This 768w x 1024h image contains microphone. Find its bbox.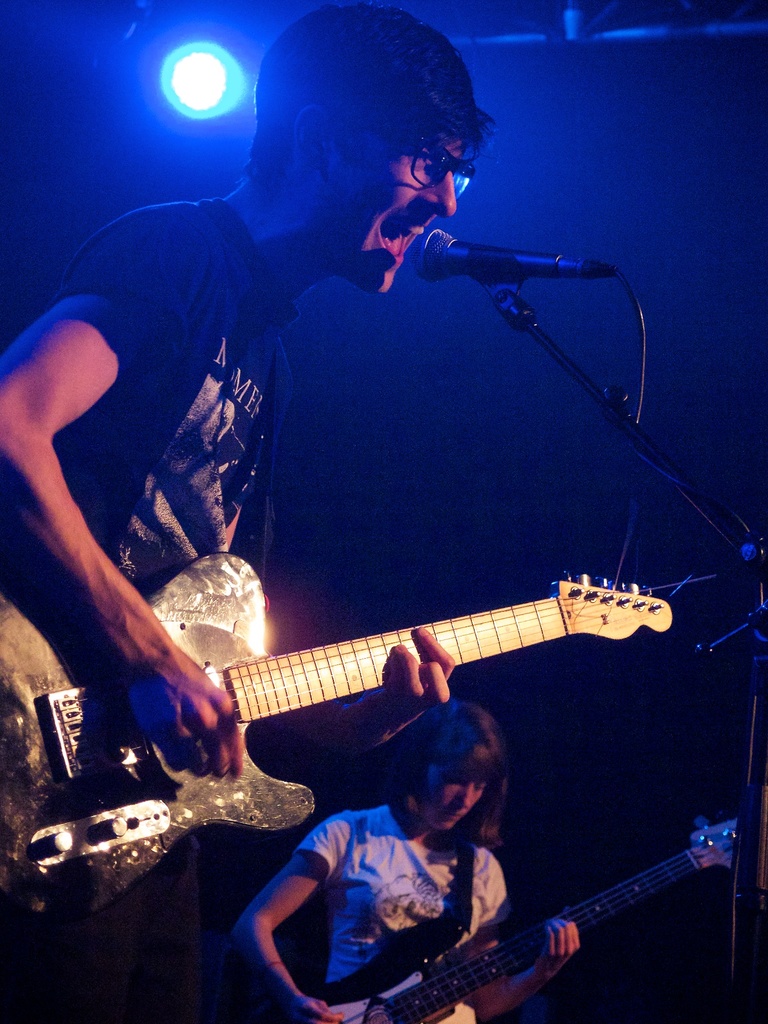
BBox(381, 205, 633, 328).
